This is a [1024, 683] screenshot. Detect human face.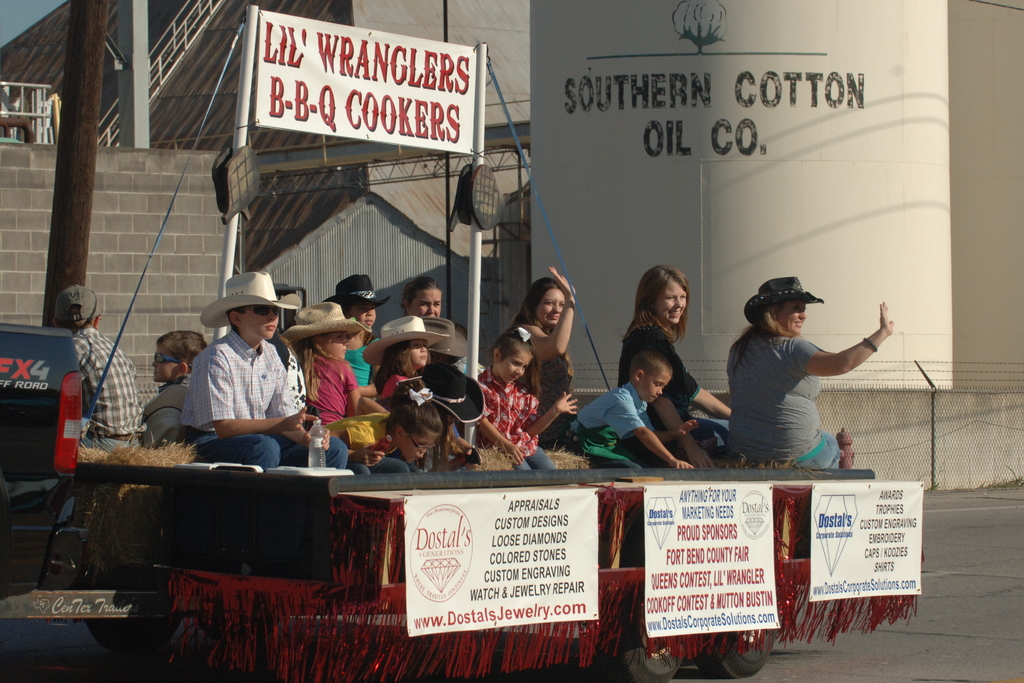
box=[406, 291, 440, 319].
